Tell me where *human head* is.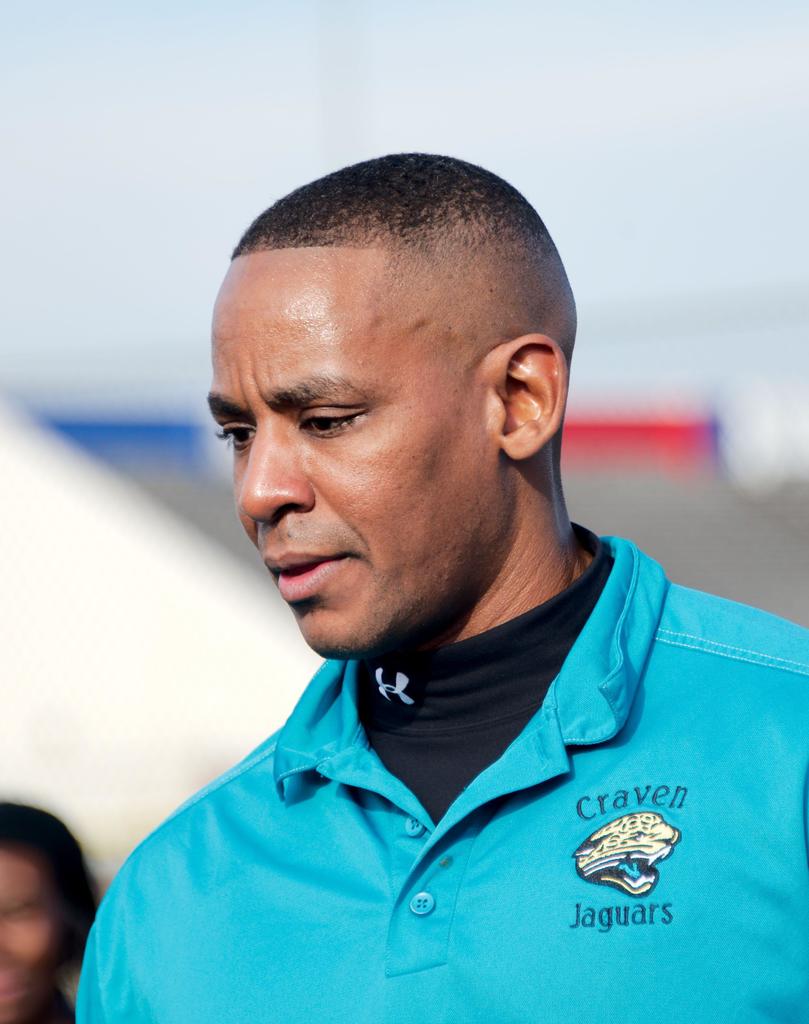
*human head* is at rect(0, 796, 97, 1023).
